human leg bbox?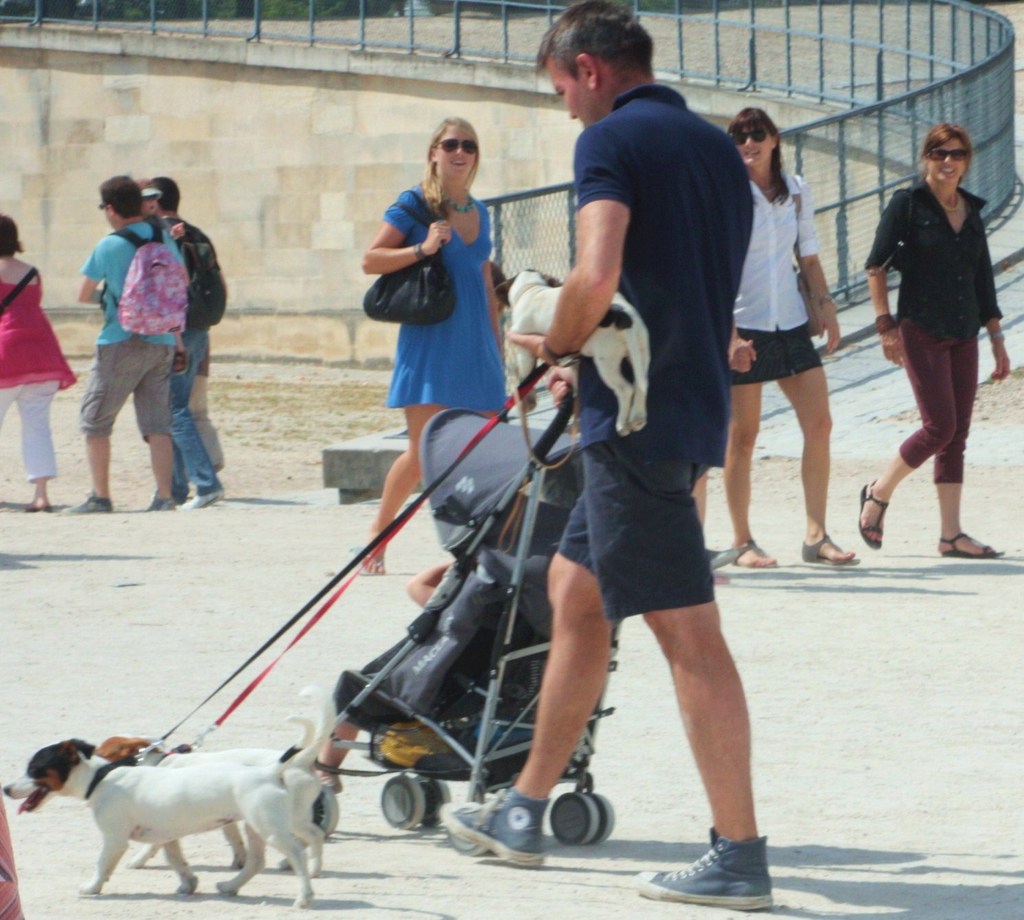
<bbox>768, 293, 852, 563</bbox>
